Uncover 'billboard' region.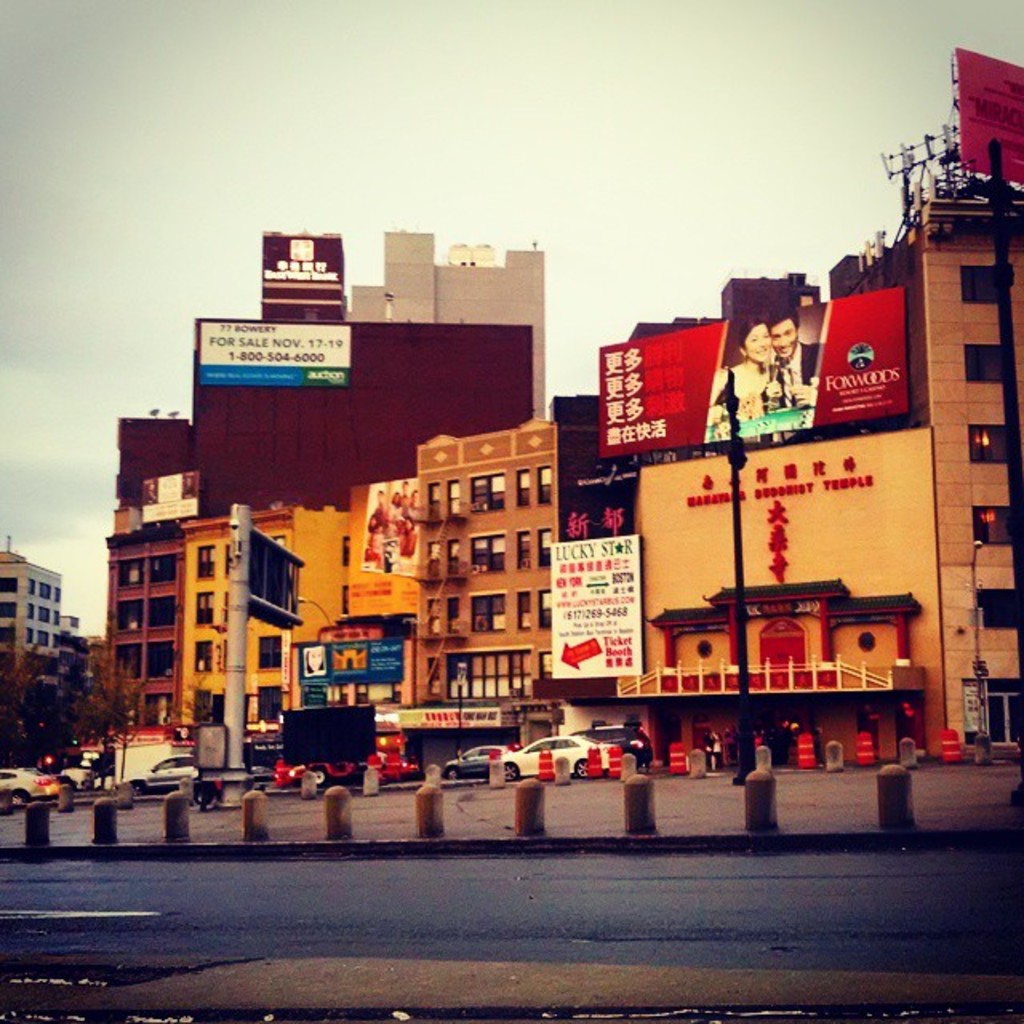
Uncovered: [955, 48, 1021, 182].
